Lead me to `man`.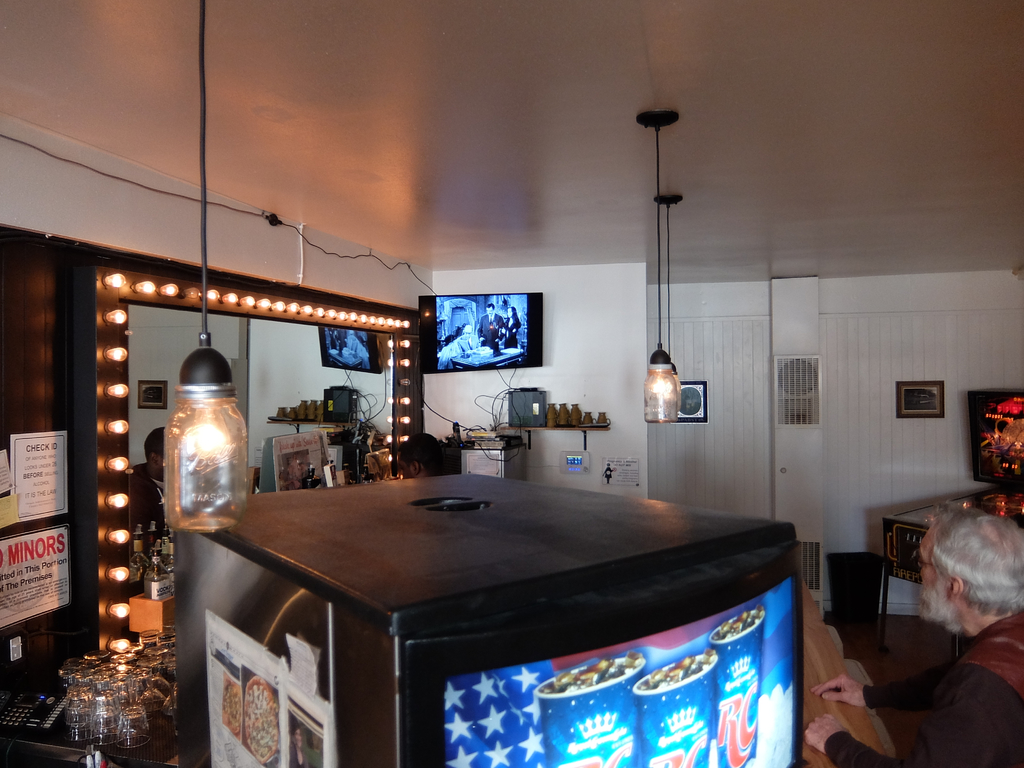
Lead to left=476, top=305, right=504, bottom=342.
